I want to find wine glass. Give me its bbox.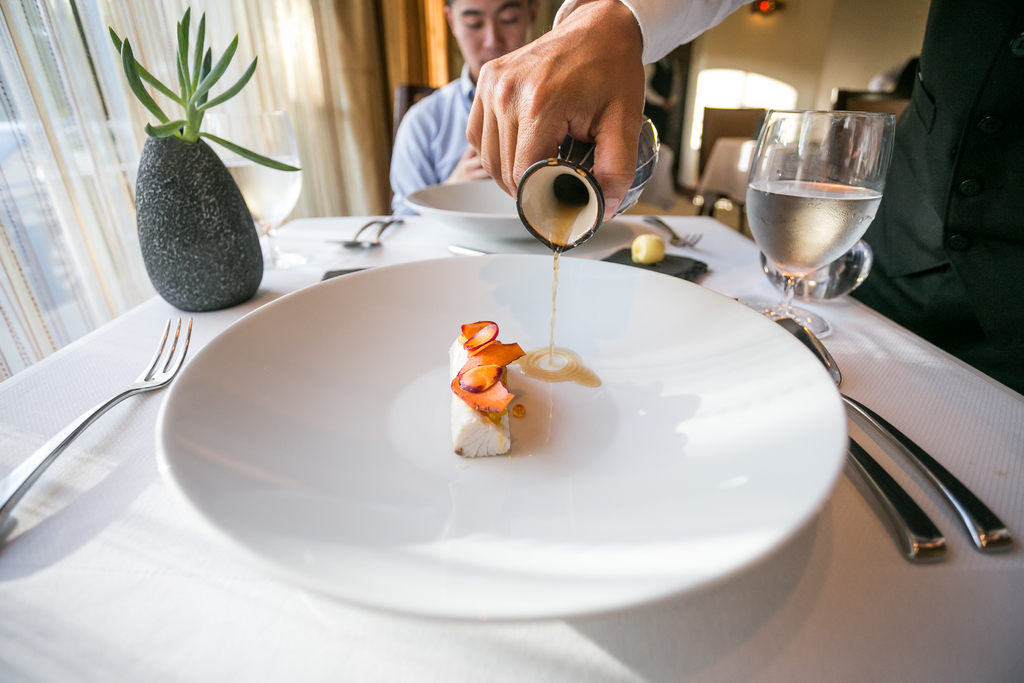
crop(746, 114, 897, 338).
